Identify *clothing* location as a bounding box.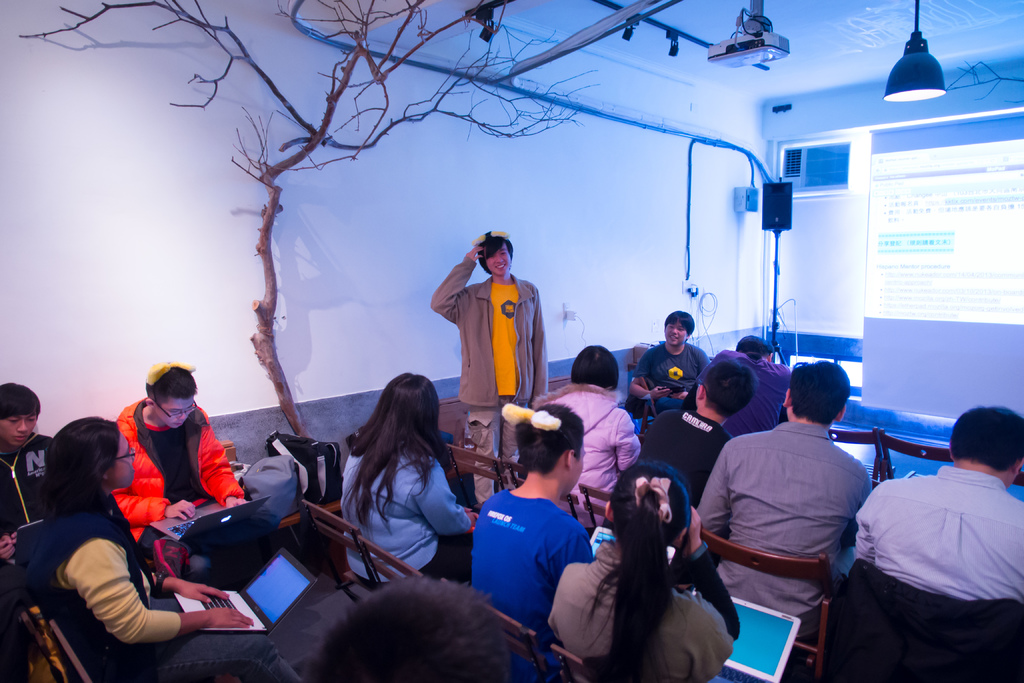
bbox=[109, 397, 247, 557].
